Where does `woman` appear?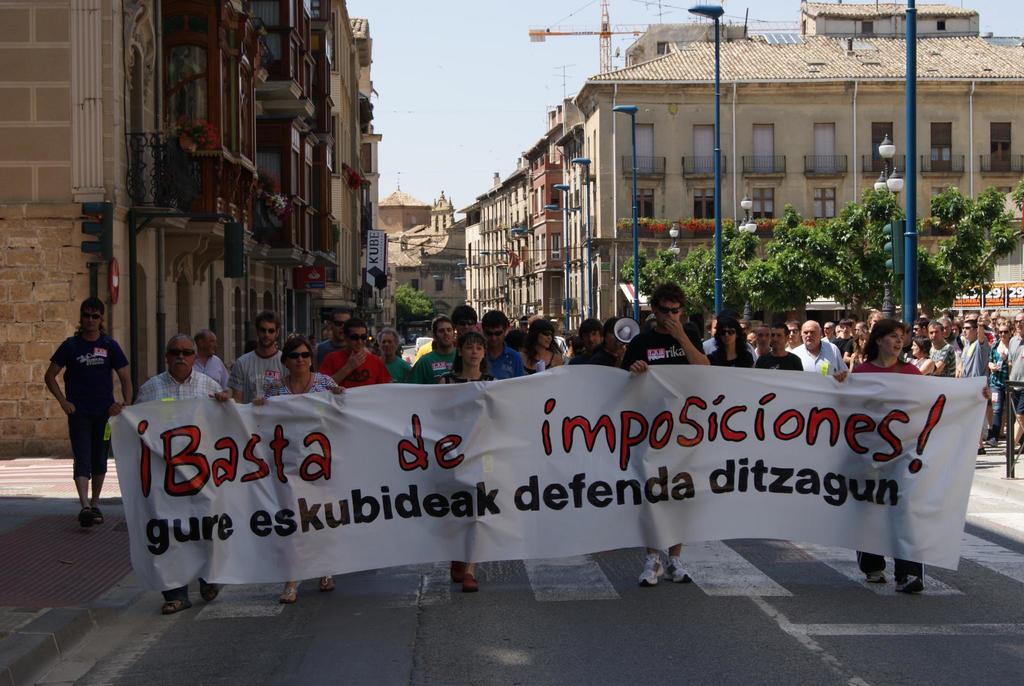
Appears at [left=502, top=329, right=529, bottom=352].
